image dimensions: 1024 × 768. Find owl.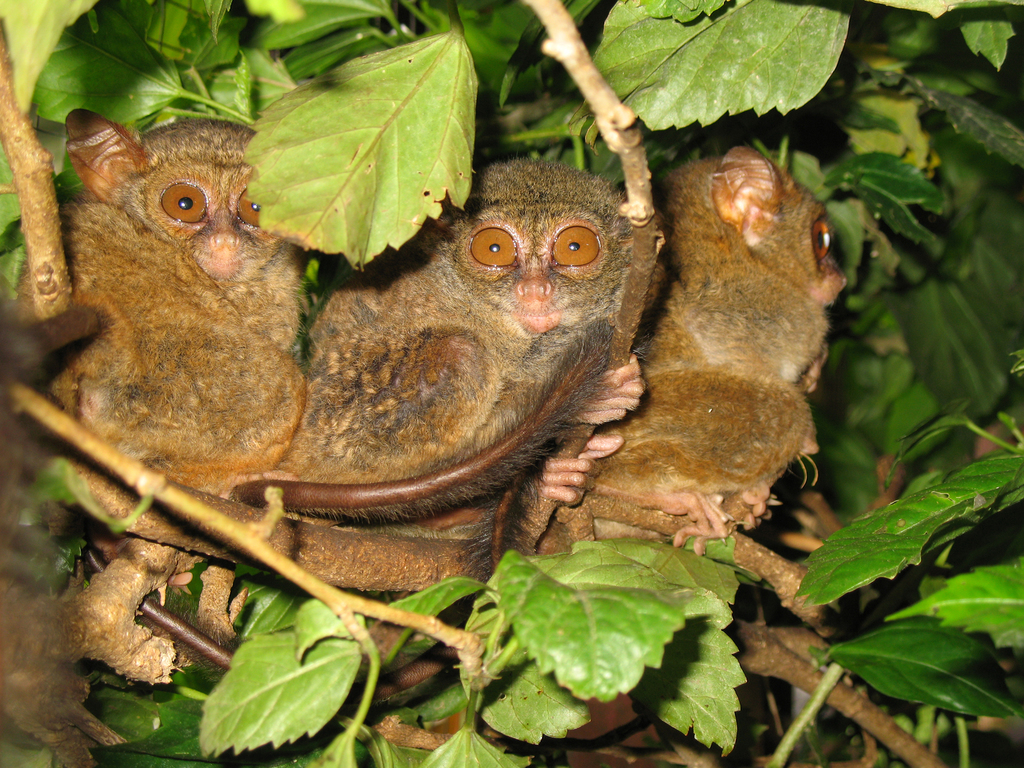
l=292, t=148, r=651, b=694.
